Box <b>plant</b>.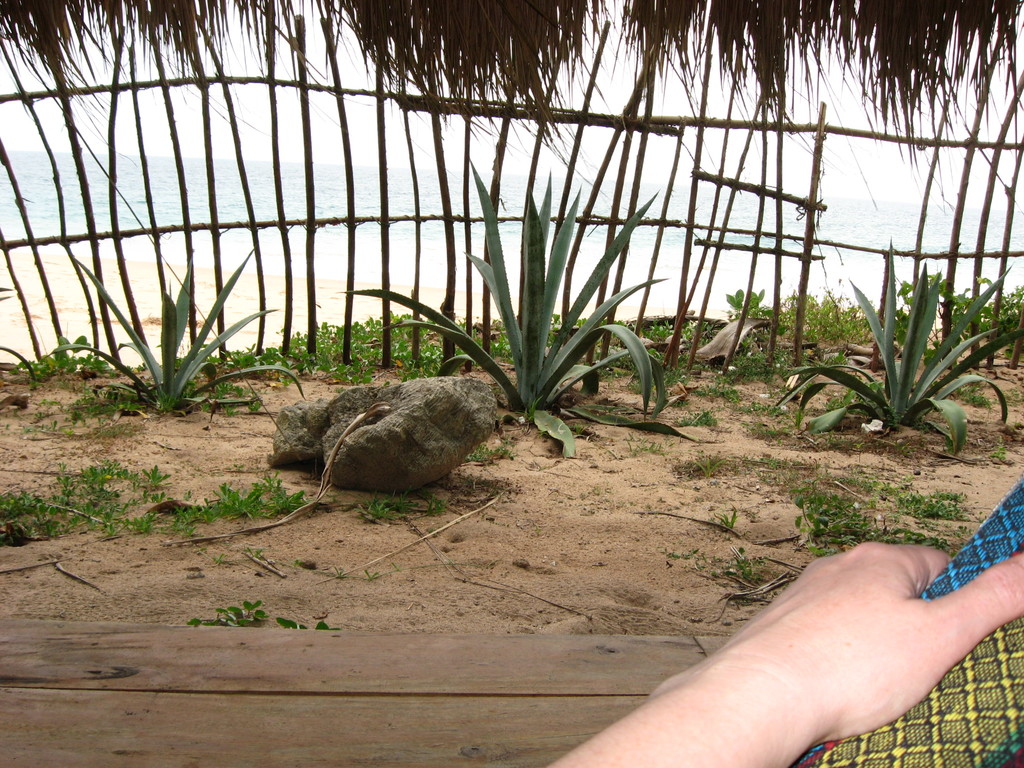
x1=317, y1=566, x2=352, y2=583.
